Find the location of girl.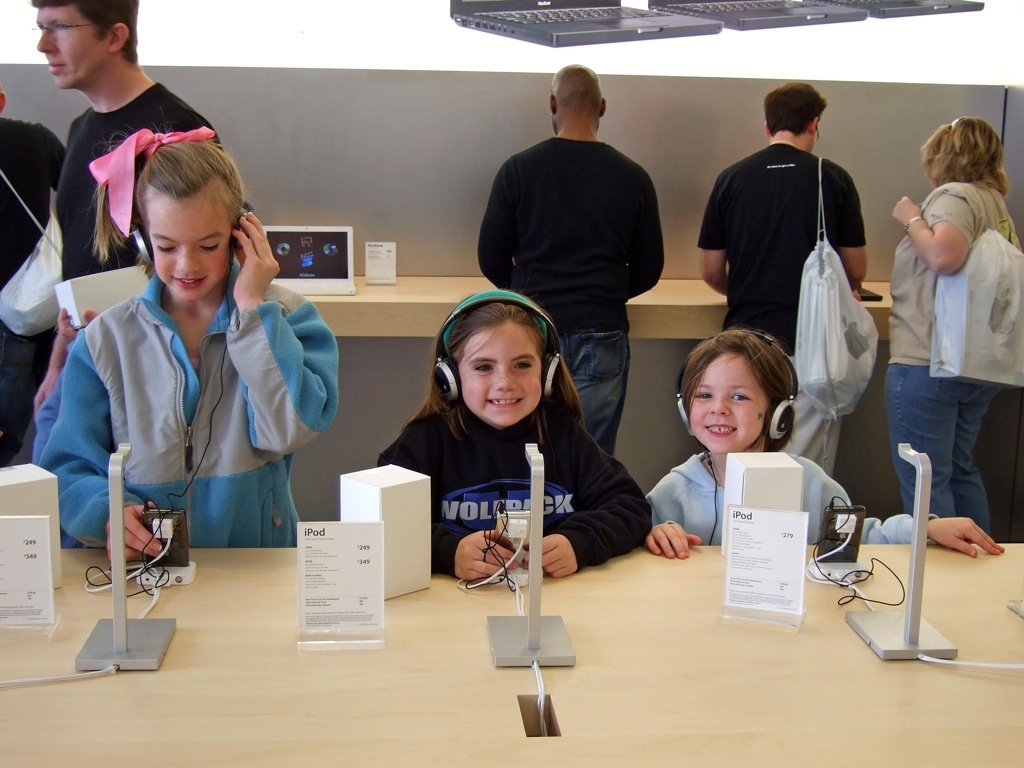
Location: x1=37, y1=140, x2=337, y2=563.
